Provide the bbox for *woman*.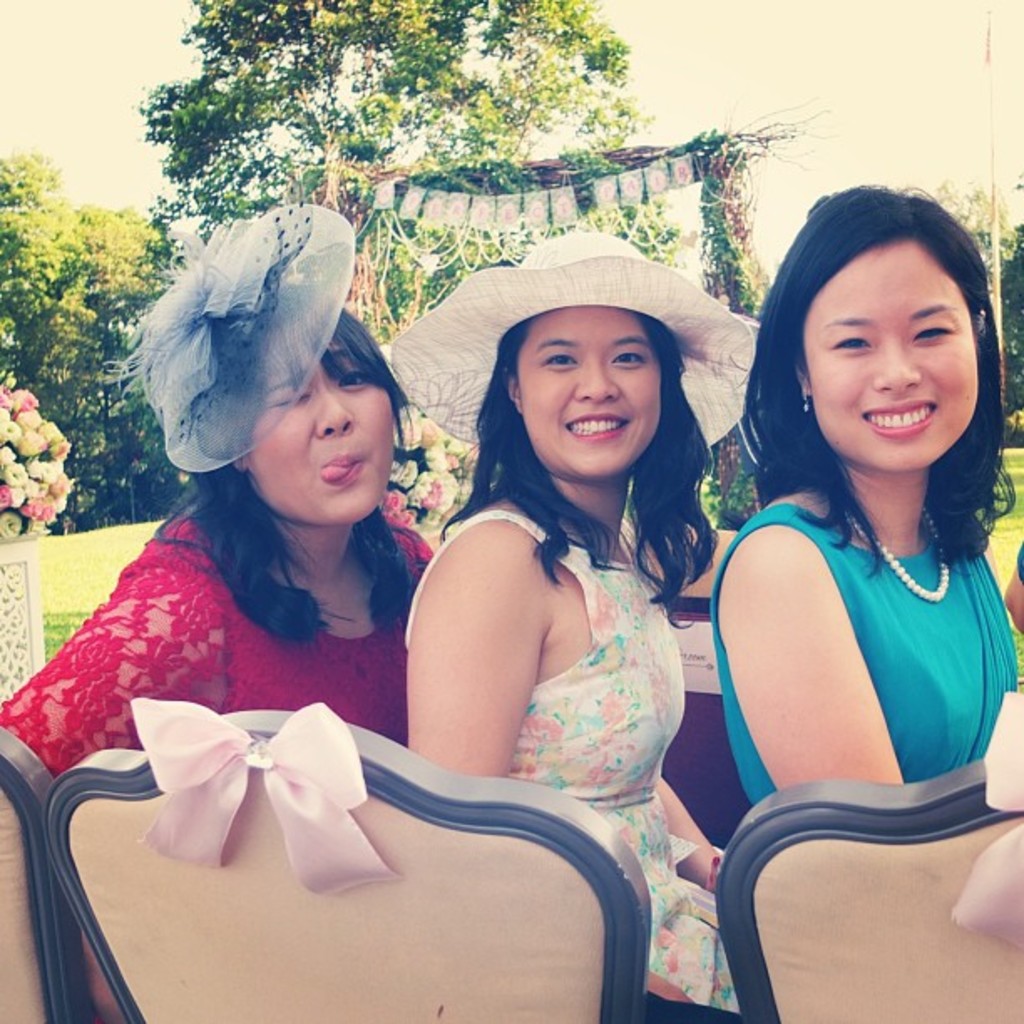
[x1=709, y1=181, x2=1019, y2=822].
